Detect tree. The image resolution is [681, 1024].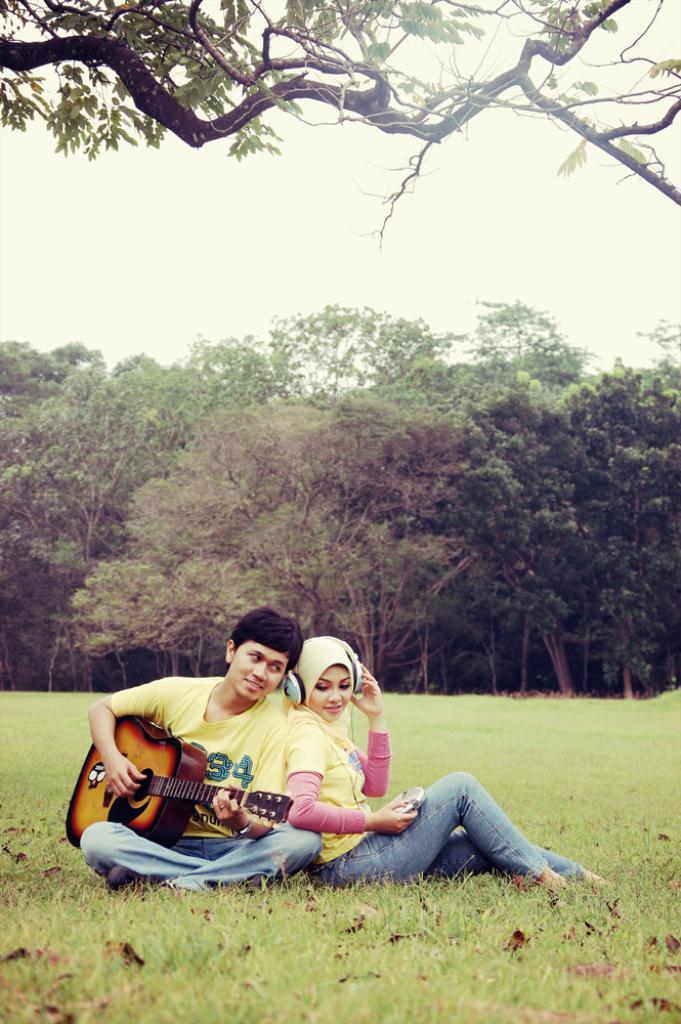
bbox=(41, 15, 651, 275).
